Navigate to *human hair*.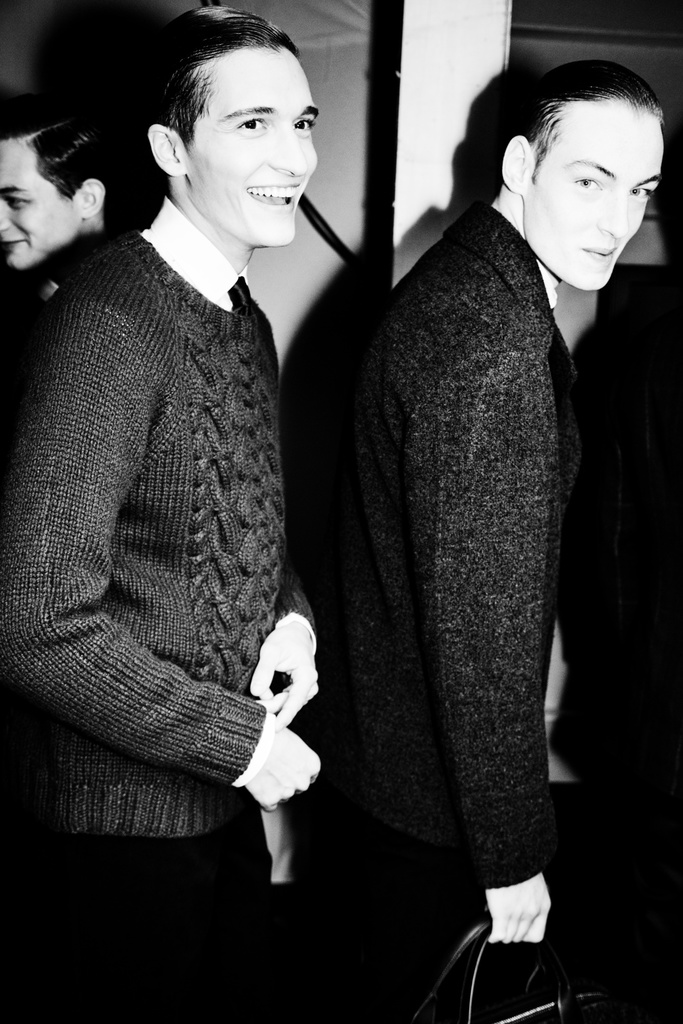
Navigation target: BBox(0, 88, 150, 248).
